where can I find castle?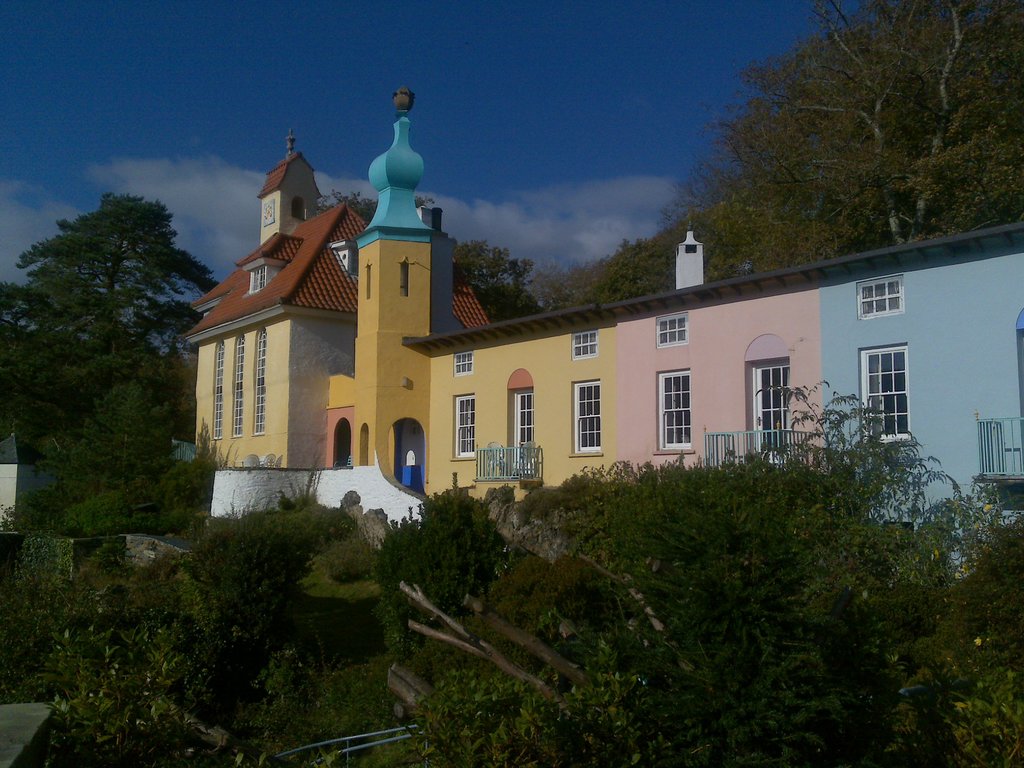
You can find it at 175 78 1023 580.
